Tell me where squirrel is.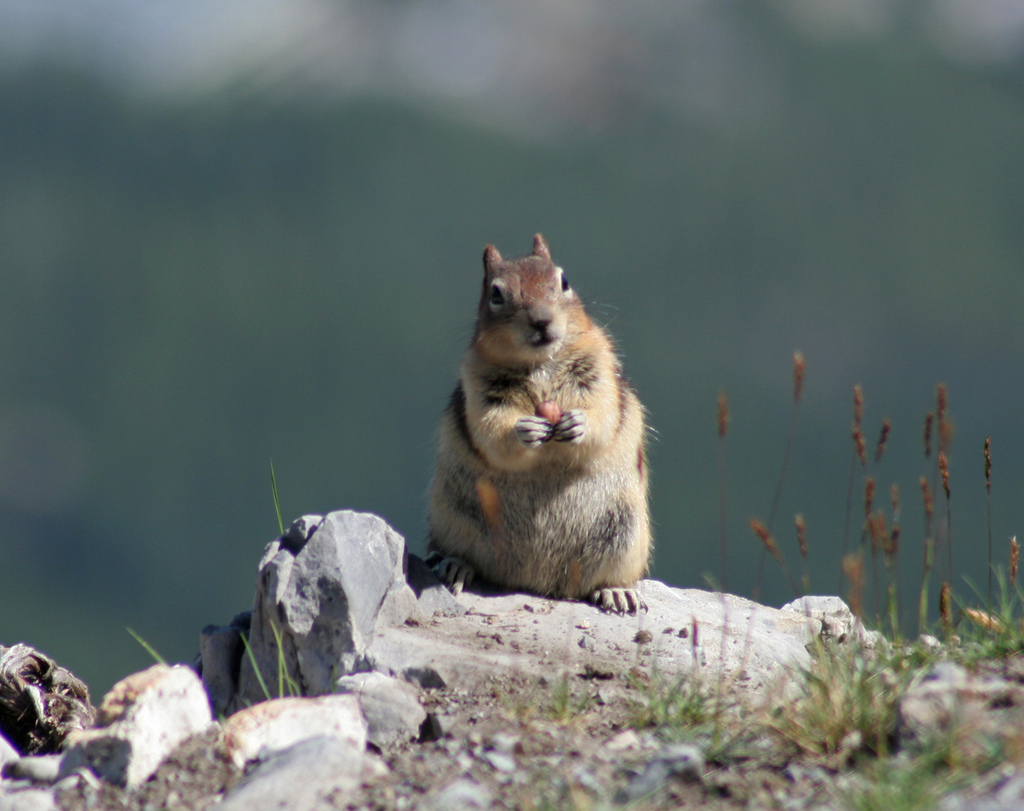
squirrel is at 421,233,651,616.
